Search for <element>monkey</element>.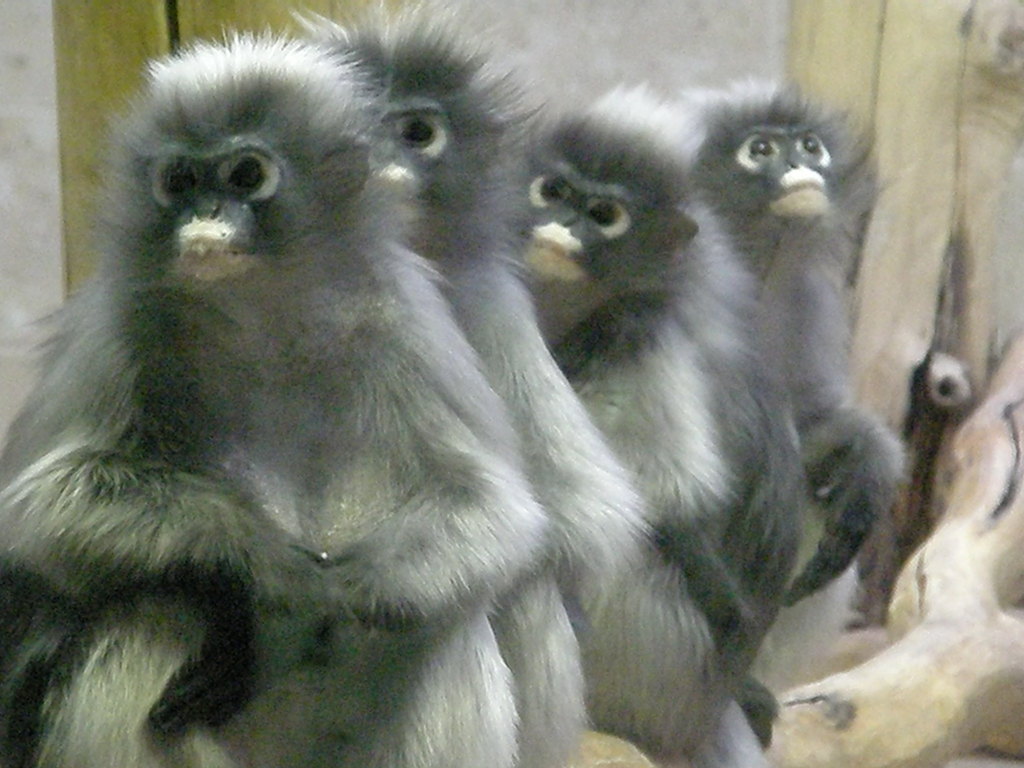
Found at bbox=[526, 79, 804, 758].
